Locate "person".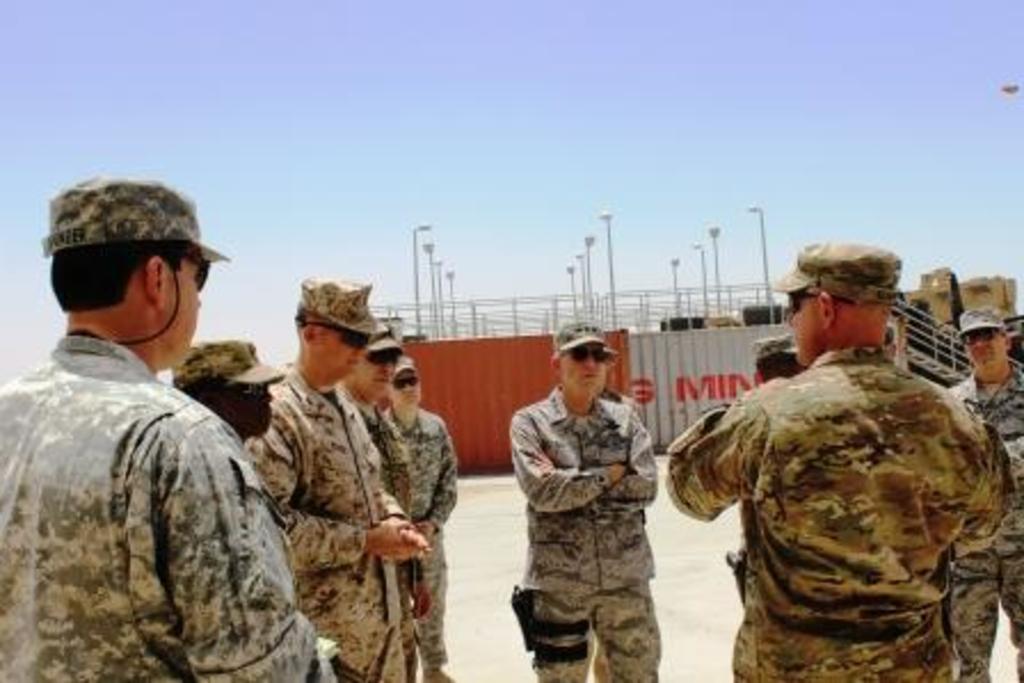
Bounding box: <region>665, 235, 1006, 681</region>.
